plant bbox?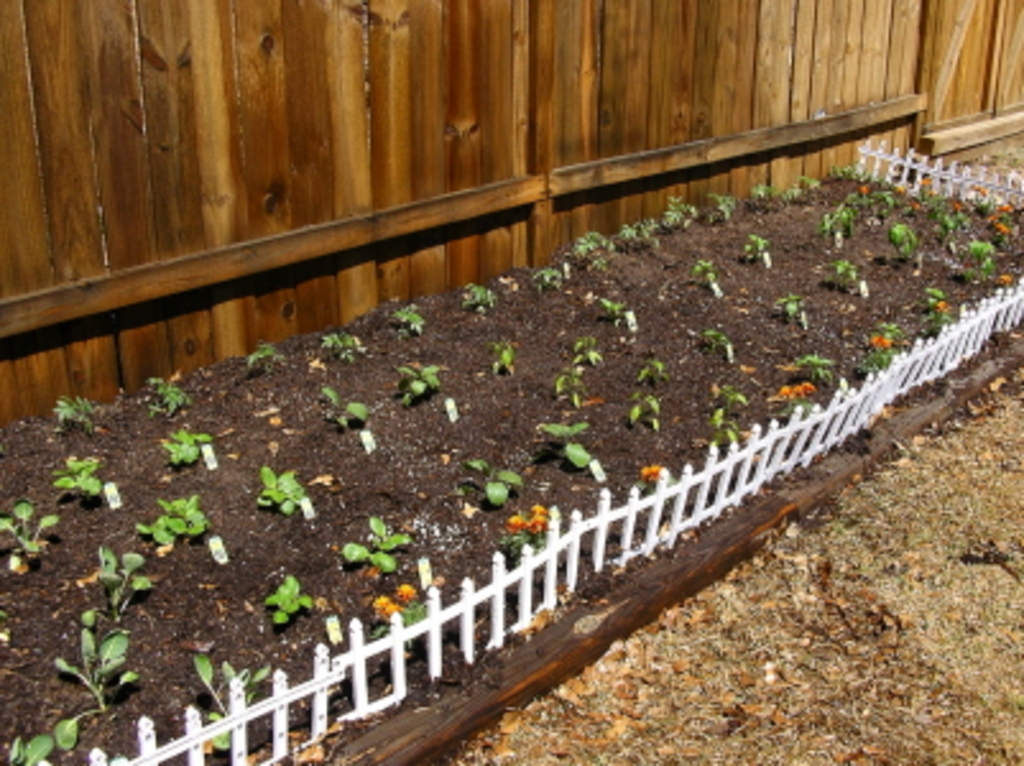
(x1=986, y1=197, x2=1021, y2=253)
